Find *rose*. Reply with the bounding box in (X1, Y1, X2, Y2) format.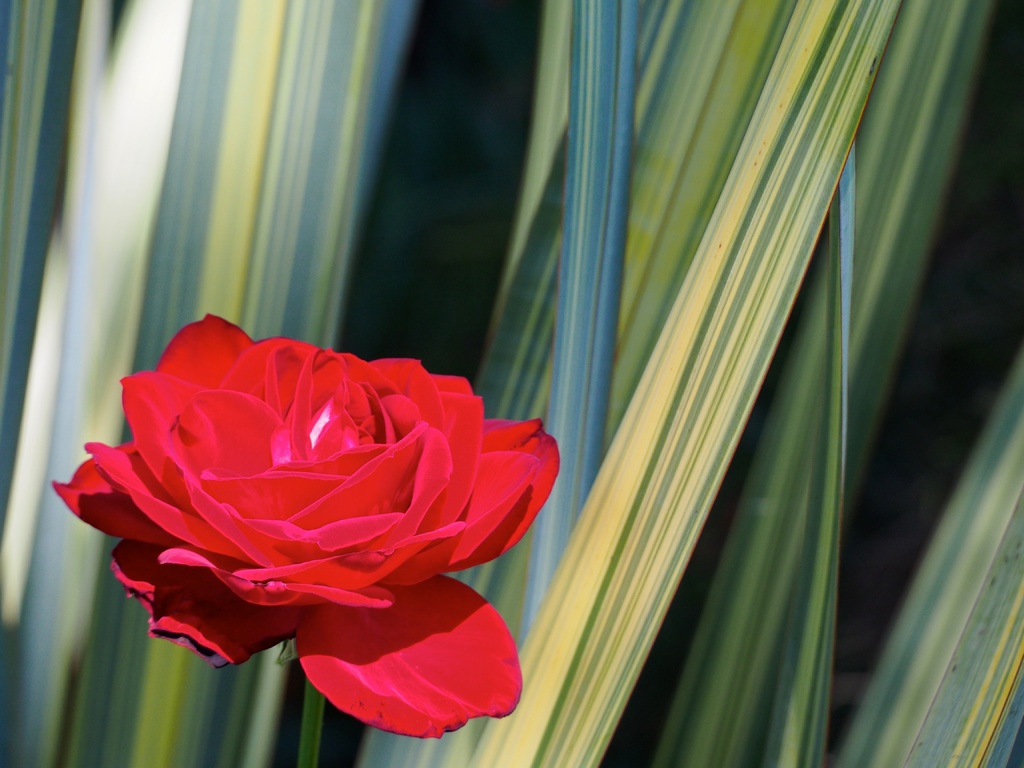
(52, 312, 567, 740).
